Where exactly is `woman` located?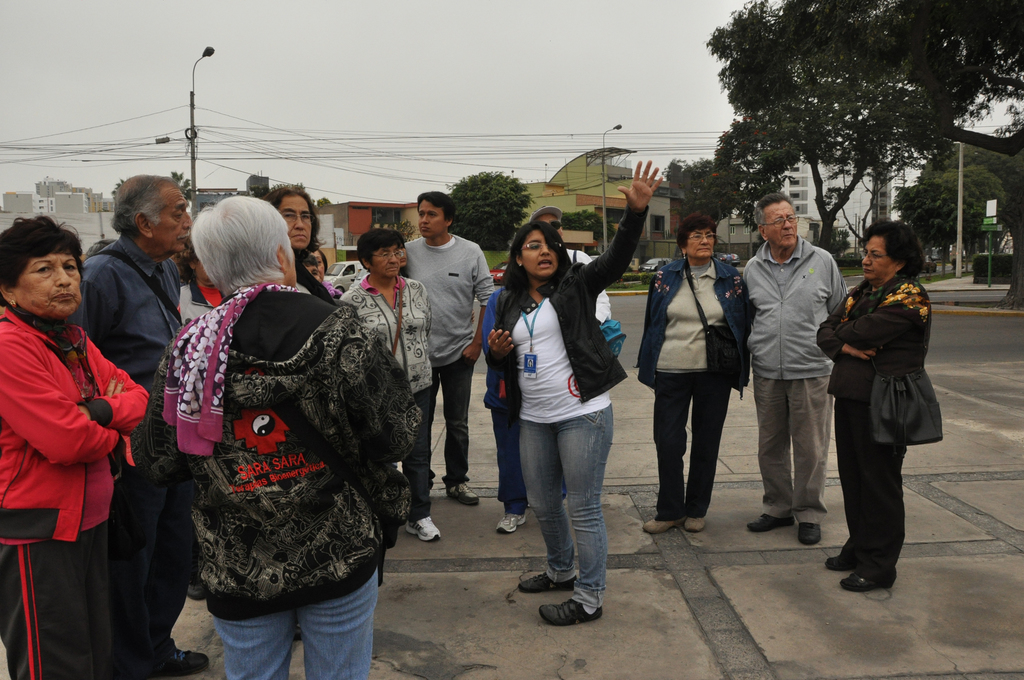
Its bounding box is Rect(163, 192, 422, 679).
